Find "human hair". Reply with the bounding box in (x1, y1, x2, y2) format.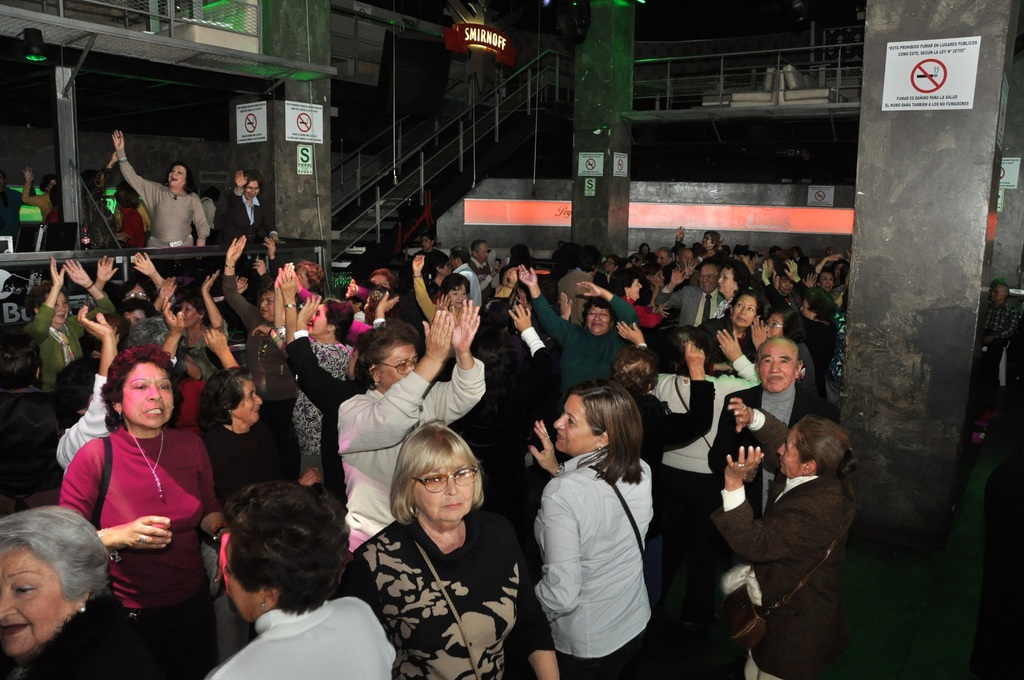
(729, 286, 765, 321).
